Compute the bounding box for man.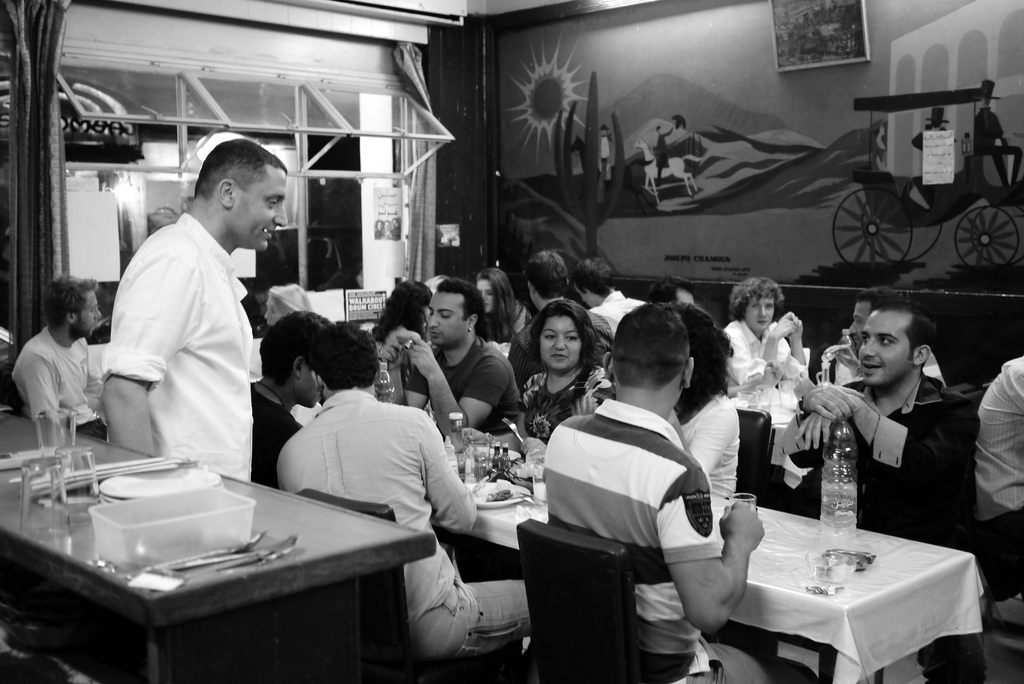
bbox=[506, 251, 614, 391].
